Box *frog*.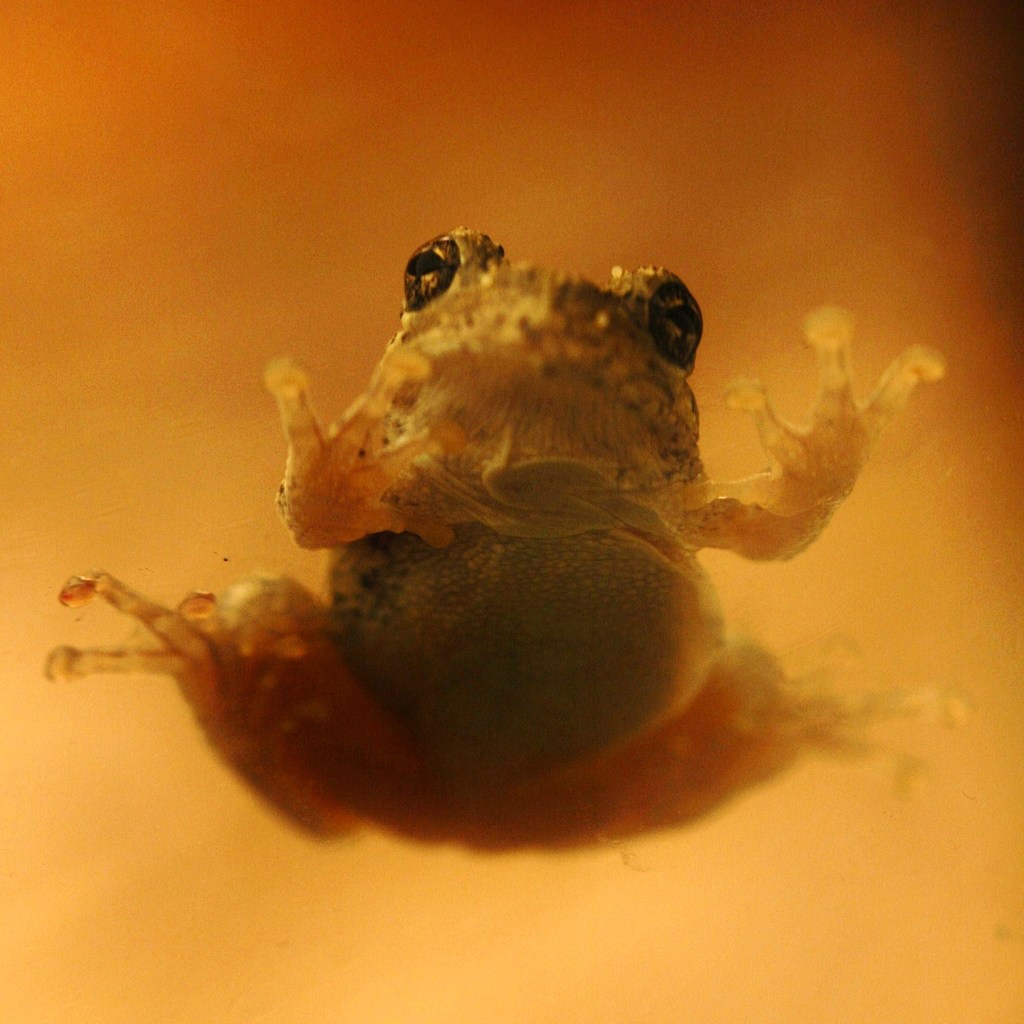
bbox=[37, 229, 973, 852].
